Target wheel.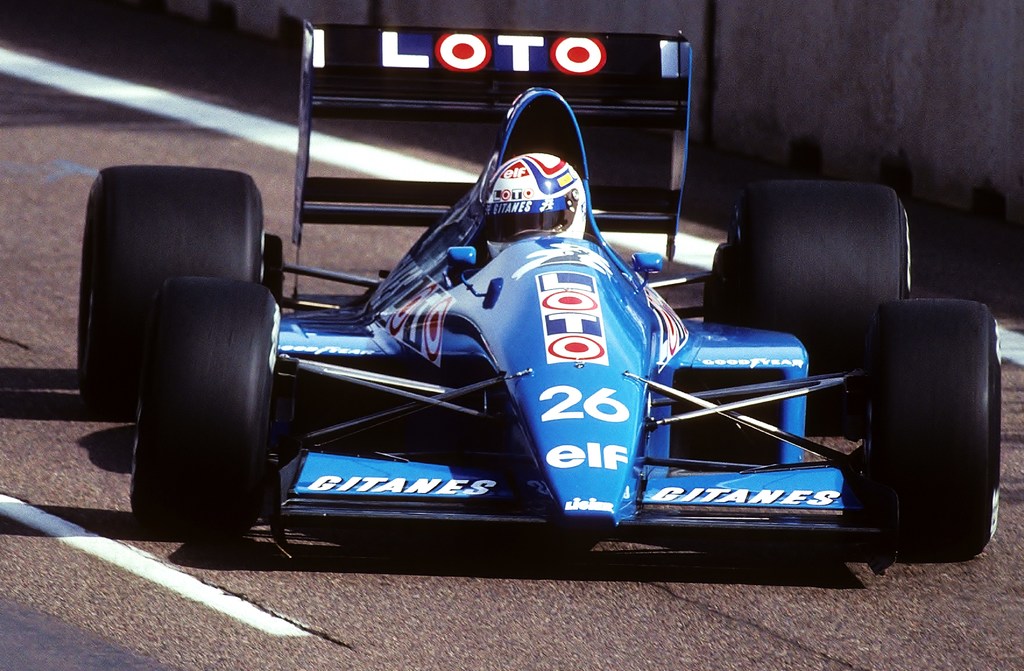
Target region: x1=129, y1=274, x2=284, y2=540.
